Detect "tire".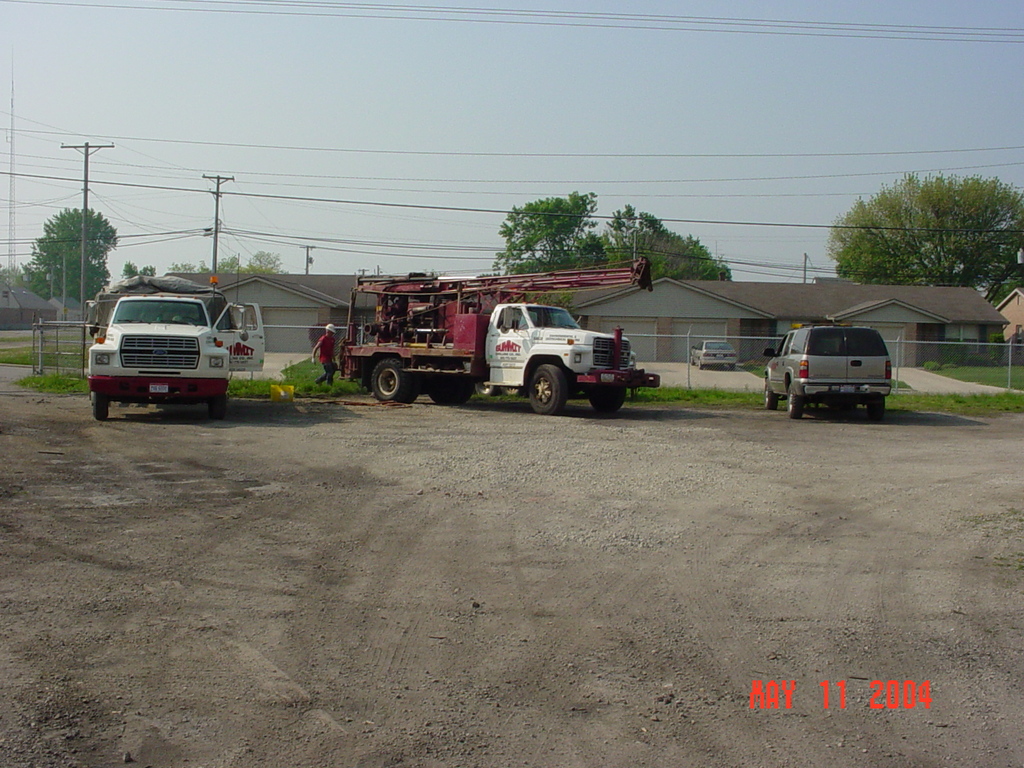
Detected at 87, 390, 109, 420.
